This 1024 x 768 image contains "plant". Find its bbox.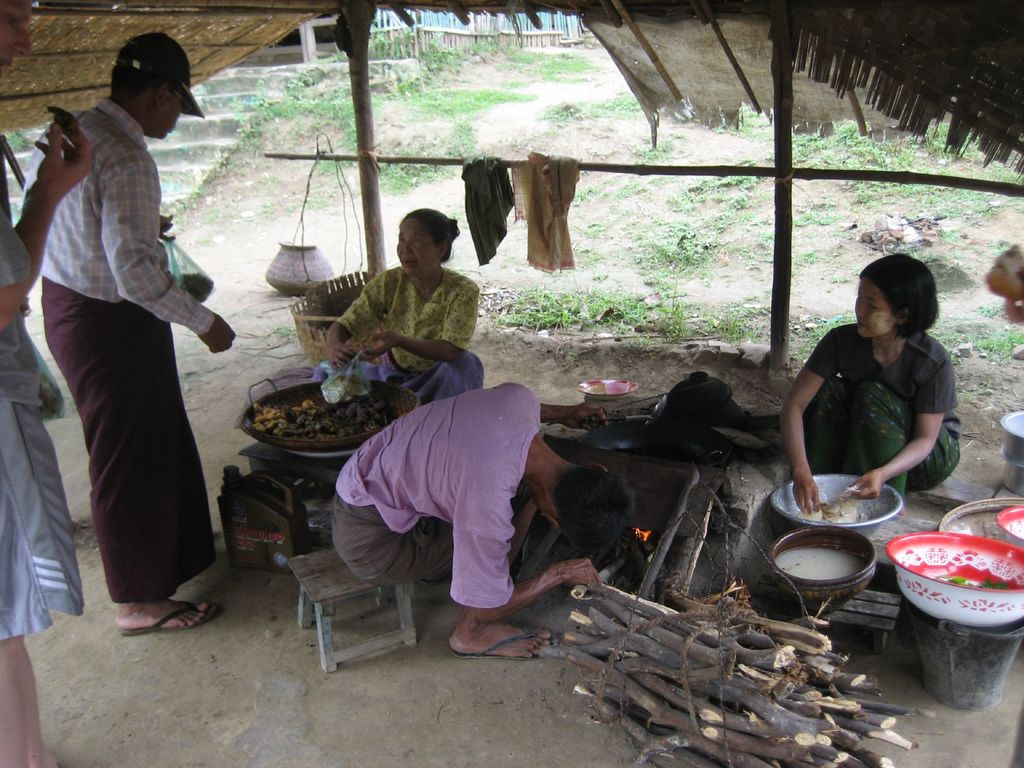
crop(488, 285, 750, 340).
